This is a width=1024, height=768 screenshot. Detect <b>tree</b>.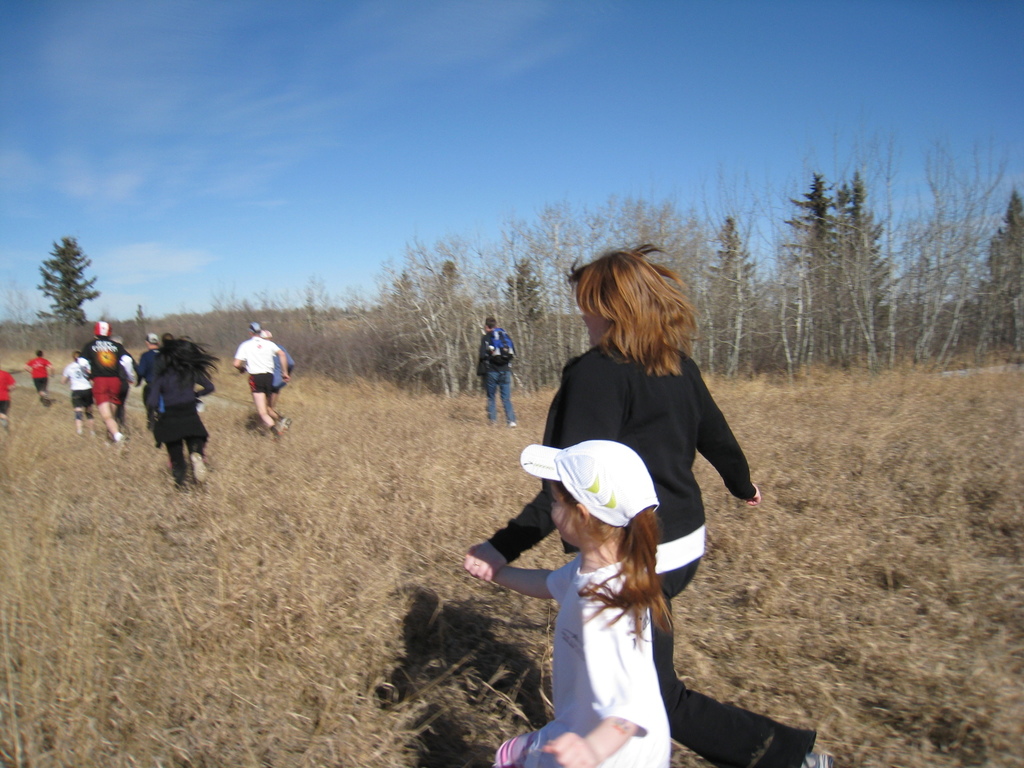
crop(35, 236, 106, 328).
